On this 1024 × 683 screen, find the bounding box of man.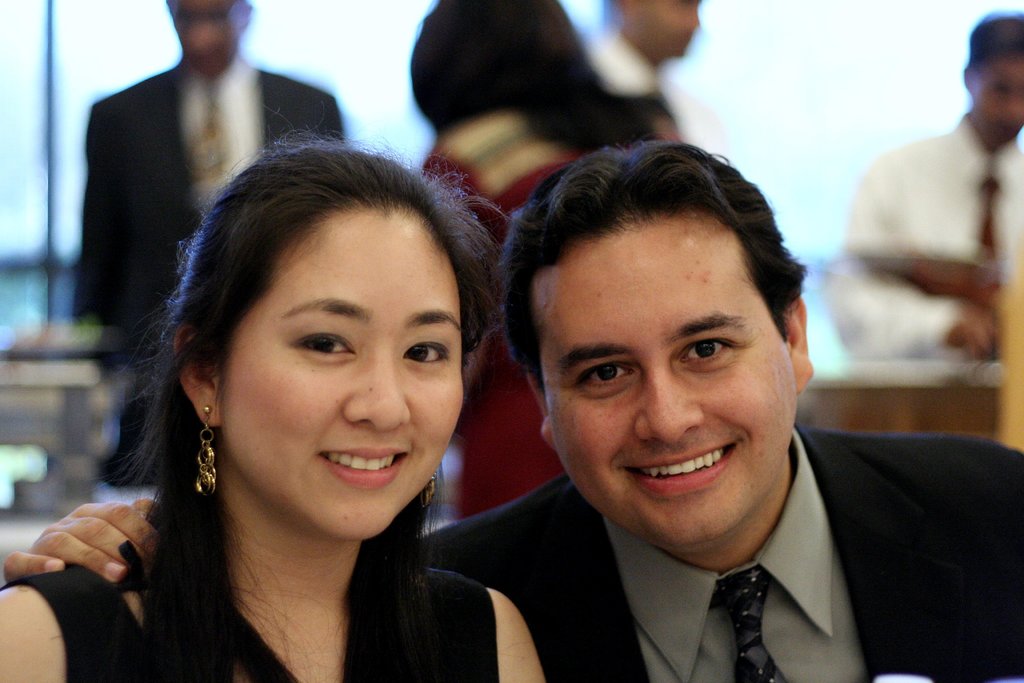
Bounding box: 190 129 924 666.
